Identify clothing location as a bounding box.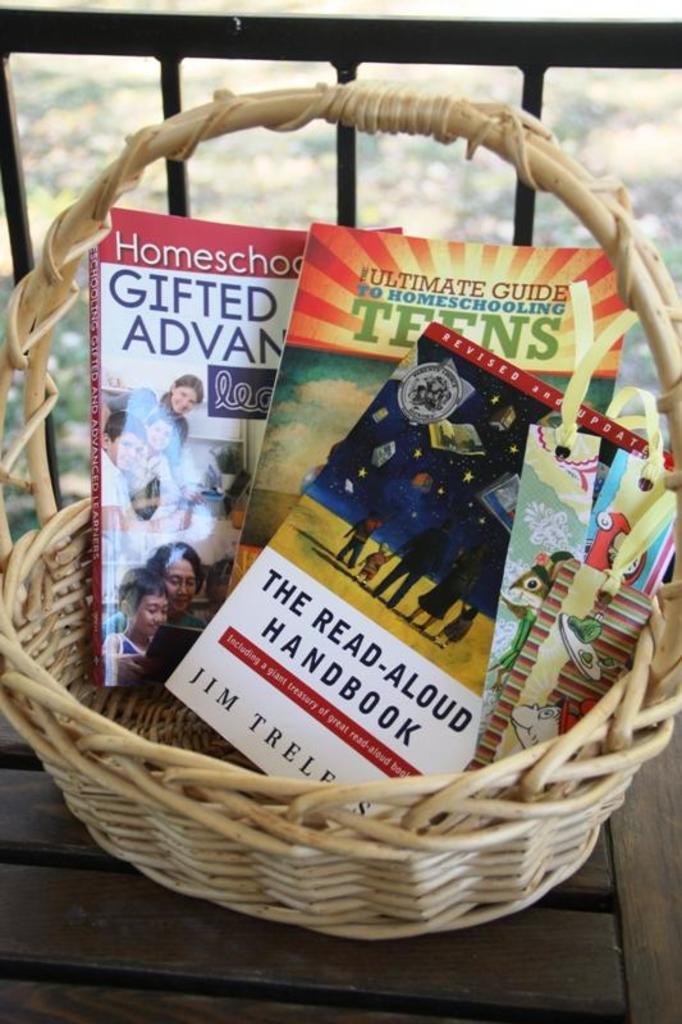
left=104, top=607, right=203, bottom=643.
